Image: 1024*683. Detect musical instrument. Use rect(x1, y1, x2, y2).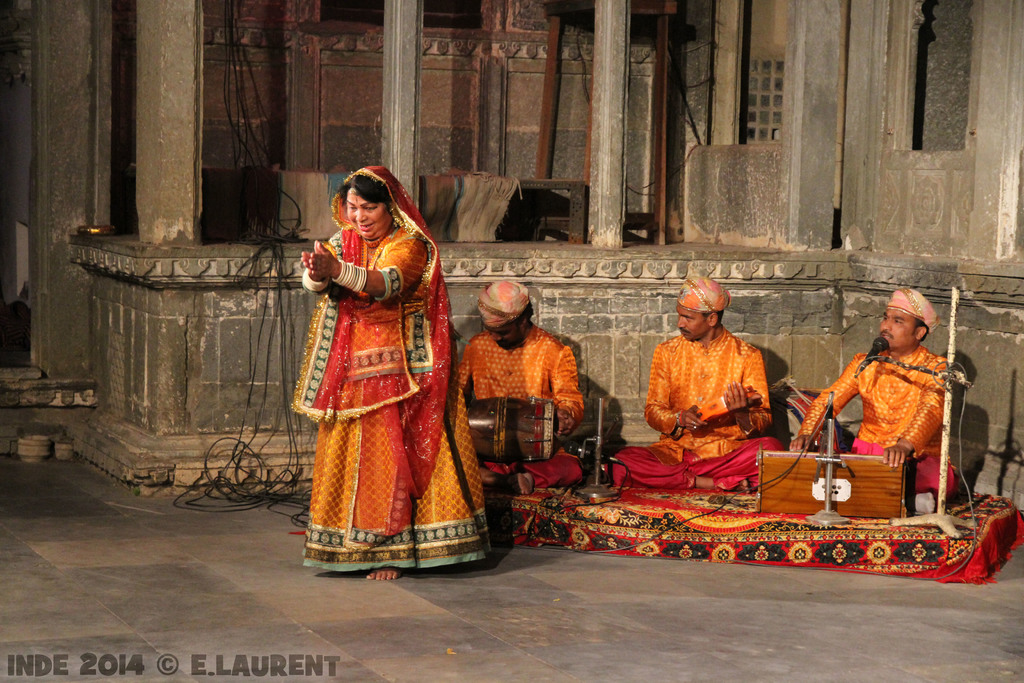
rect(690, 382, 748, 425).
